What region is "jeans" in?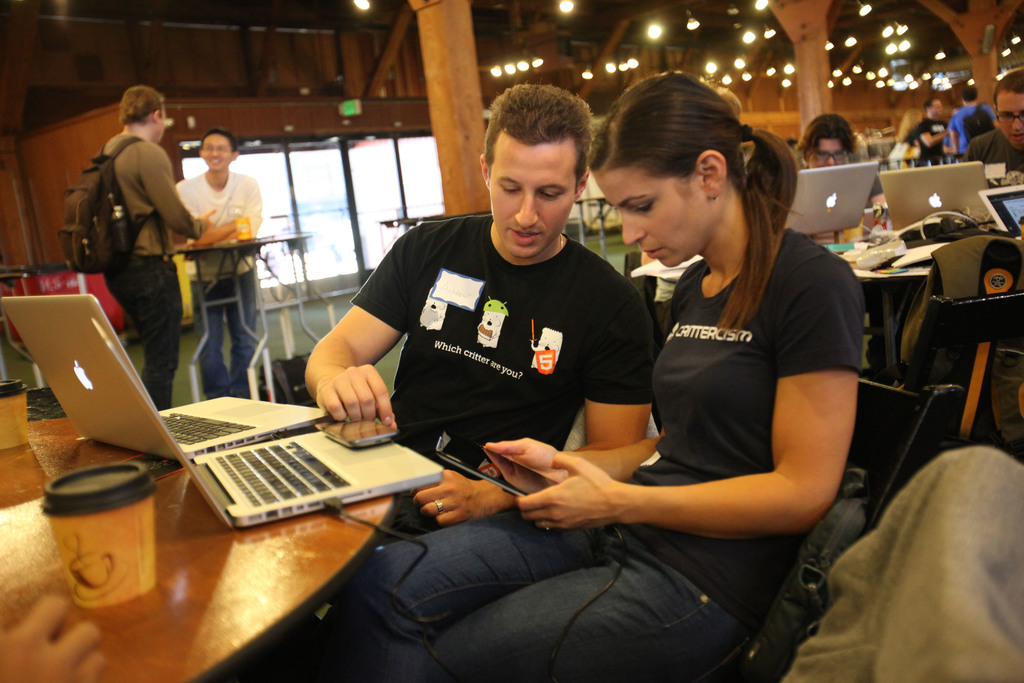
<region>346, 518, 724, 665</region>.
